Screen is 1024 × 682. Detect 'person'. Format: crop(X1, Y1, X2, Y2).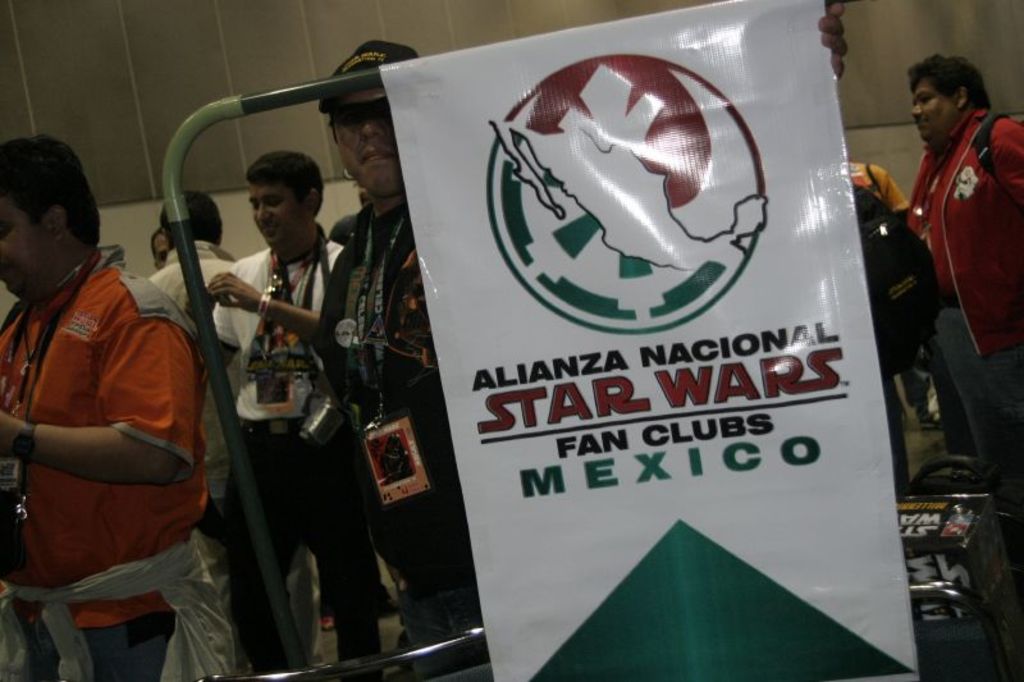
crop(1, 145, 209, 667).
